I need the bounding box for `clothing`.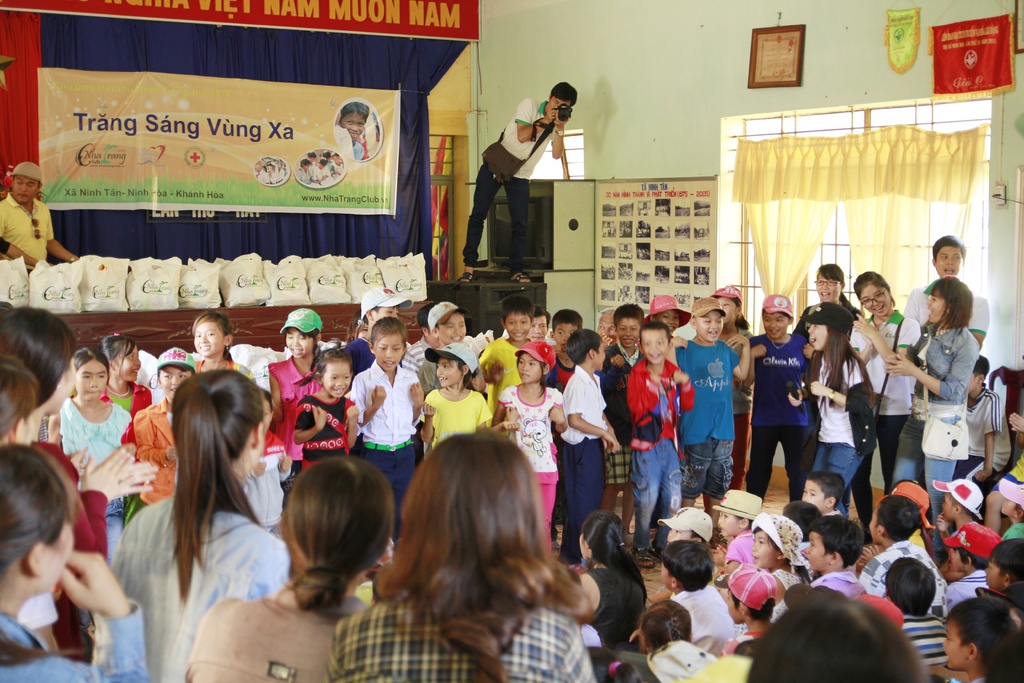
Here it is: detection(892, 324, 981, 531).
